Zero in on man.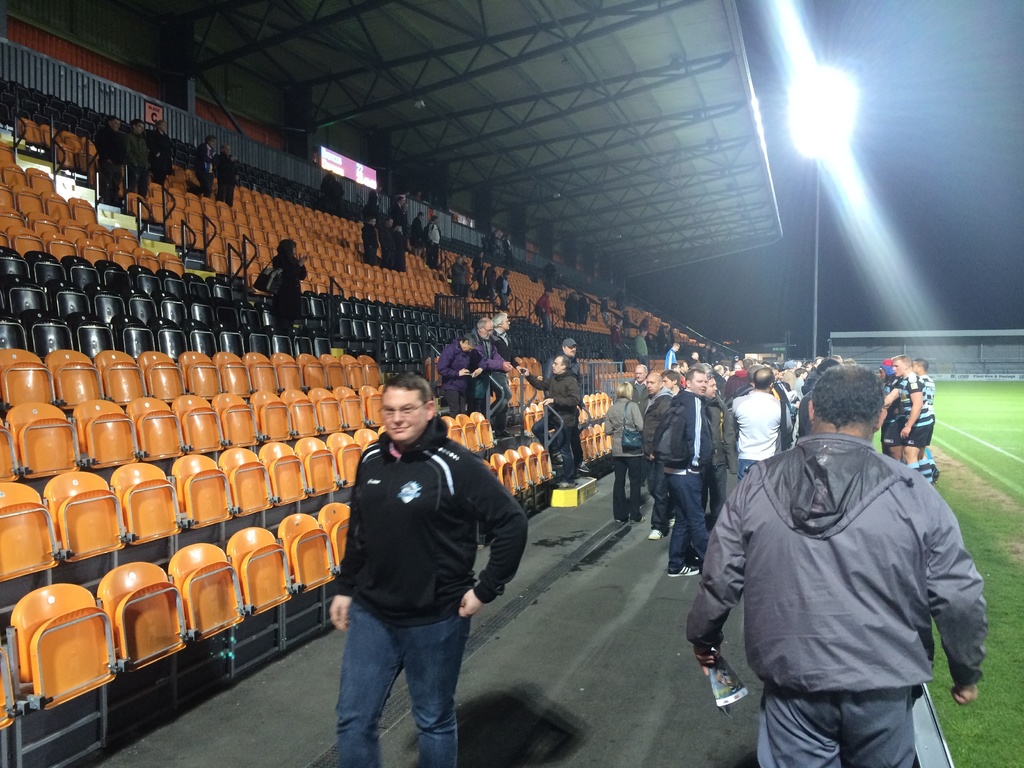
Zeroed in: crop(609, 317, 625, 376).
